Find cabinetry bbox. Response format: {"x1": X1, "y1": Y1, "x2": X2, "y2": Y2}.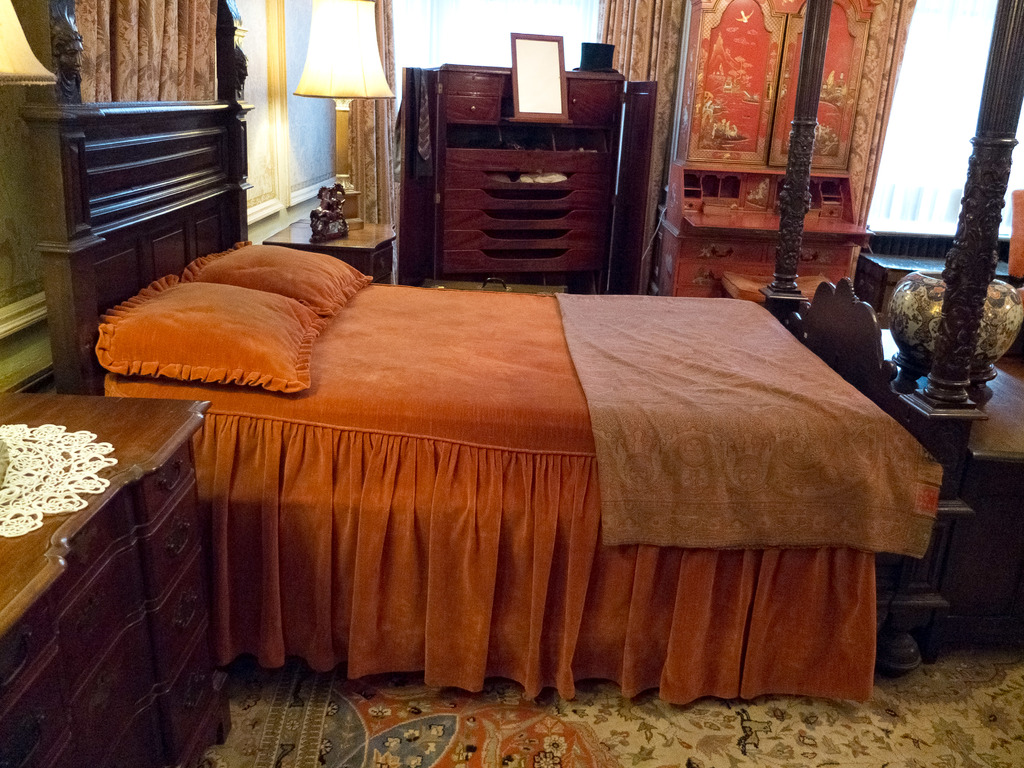
{"x1": 679, "y1": 0, "x2": 891, "y2": 175}.
